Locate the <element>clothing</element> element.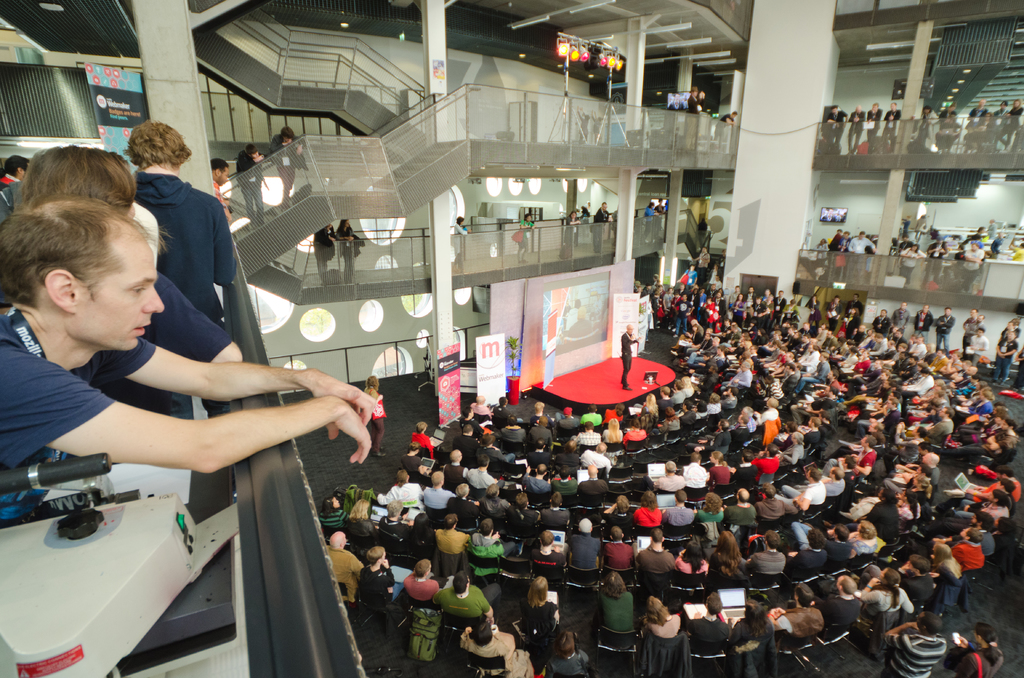
Element bbox: detection(680, 610, 733, 653).
